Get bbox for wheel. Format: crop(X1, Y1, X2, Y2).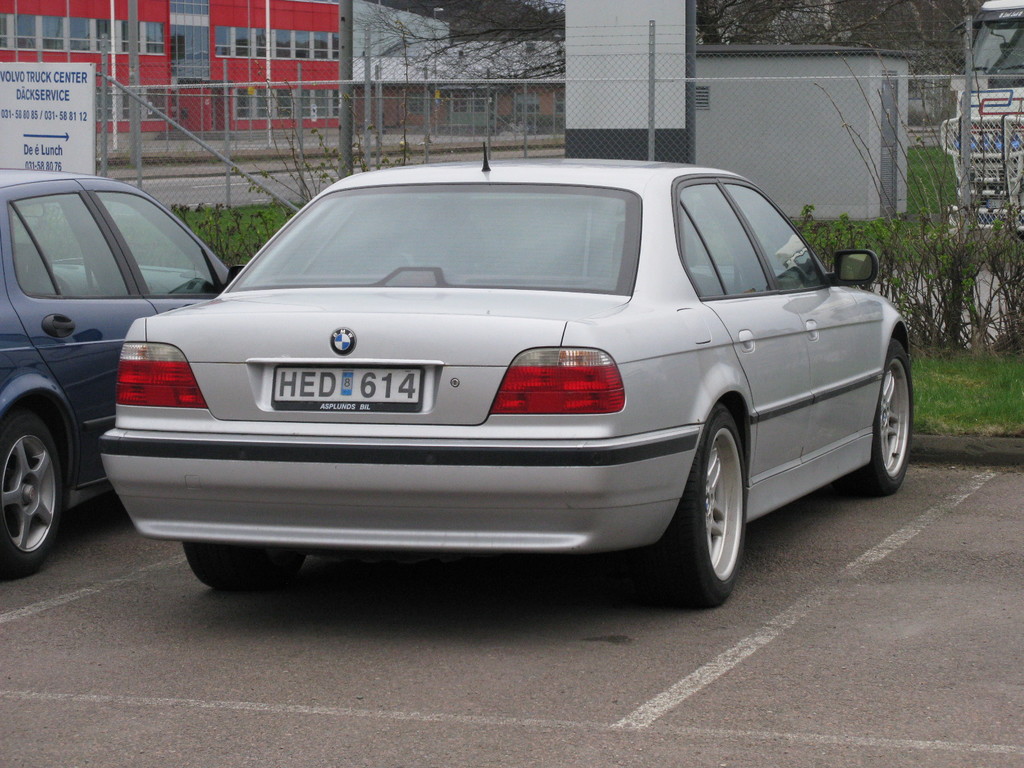
crop(637, 406, 747, 612).
